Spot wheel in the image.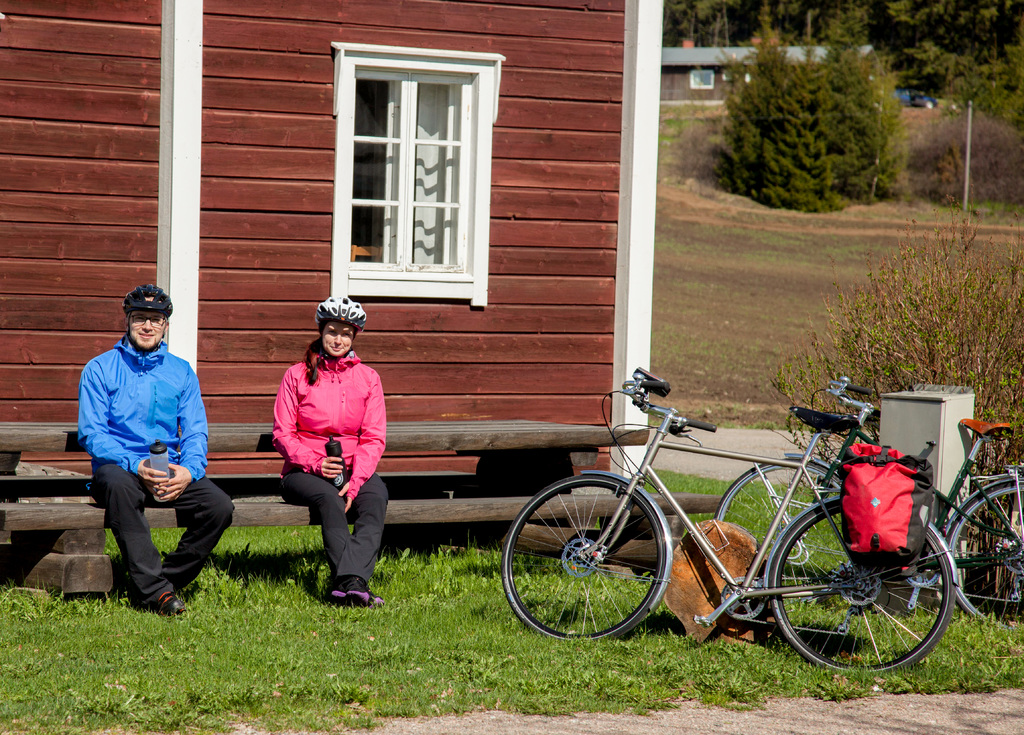
wheel found at bbox=[950, 481, 1023, 622].
